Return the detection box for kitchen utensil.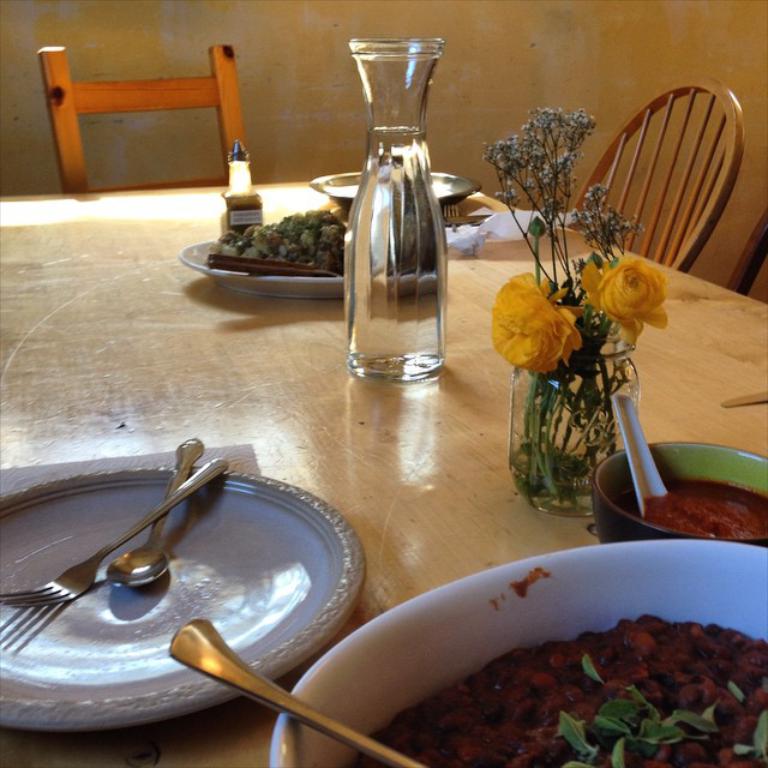
<box>206,251,341,278</box>.
